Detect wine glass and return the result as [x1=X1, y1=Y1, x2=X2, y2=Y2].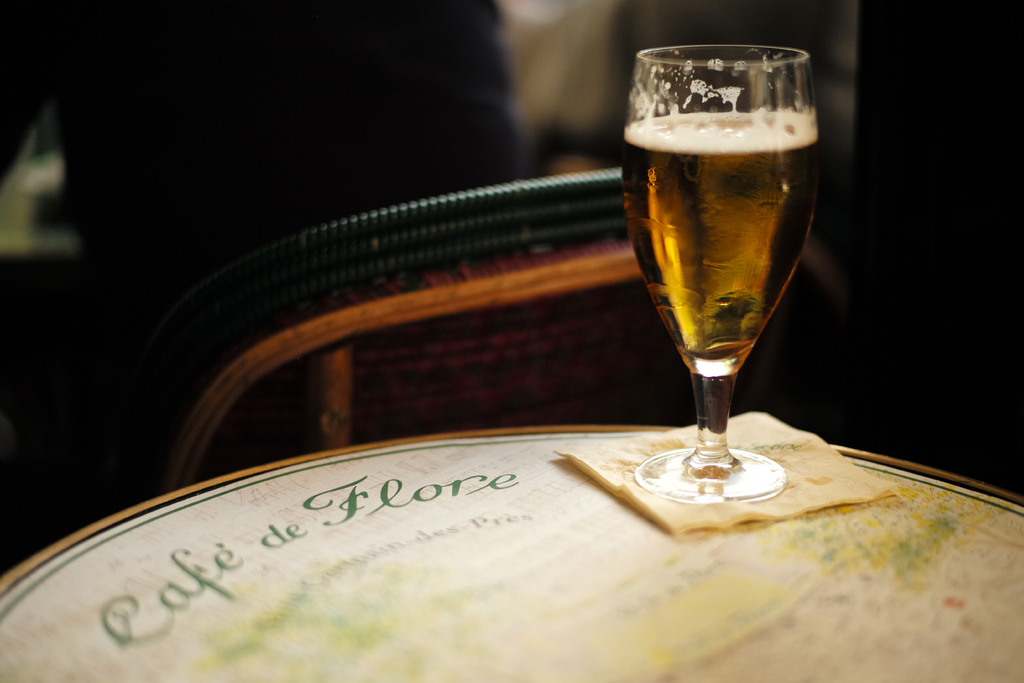
[x1=618, y1=41, x2=819, y2=504].
